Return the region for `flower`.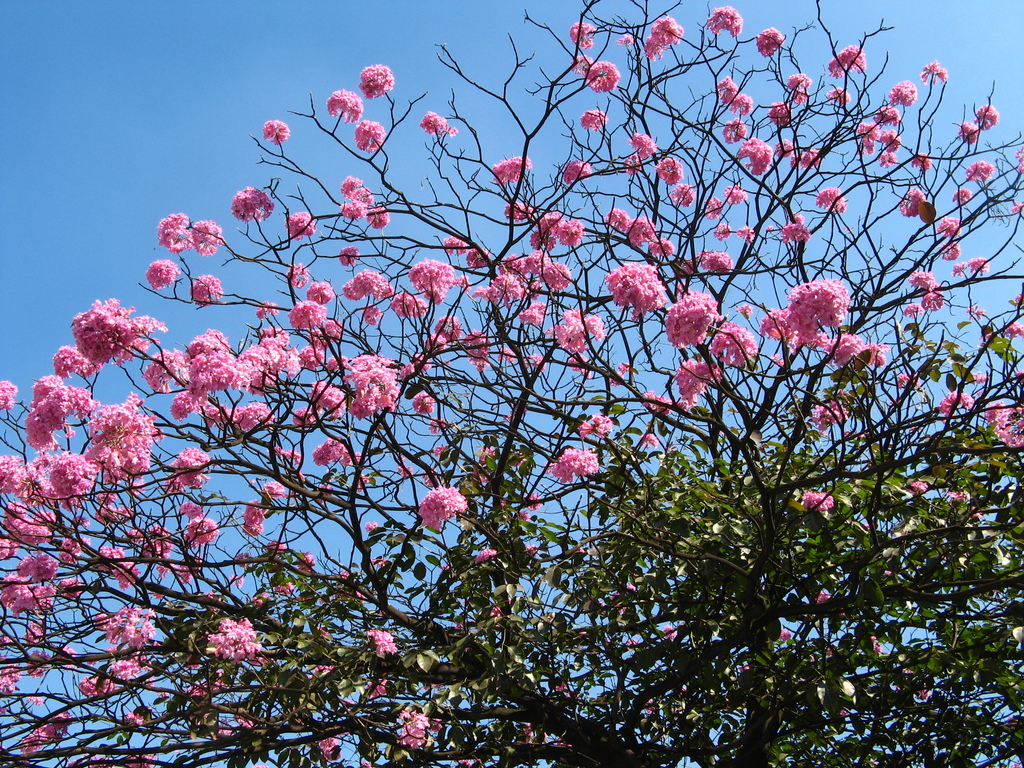
bbox=(953, 257, 991, 273).
